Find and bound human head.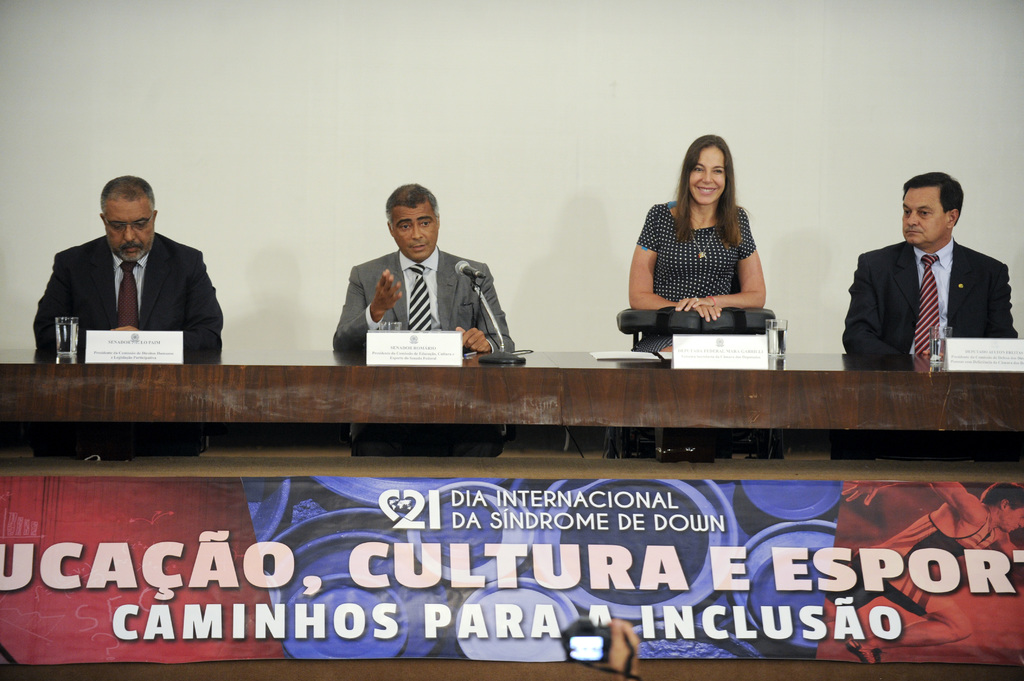
Bound: bbox=[681, 130, 733, 207].
